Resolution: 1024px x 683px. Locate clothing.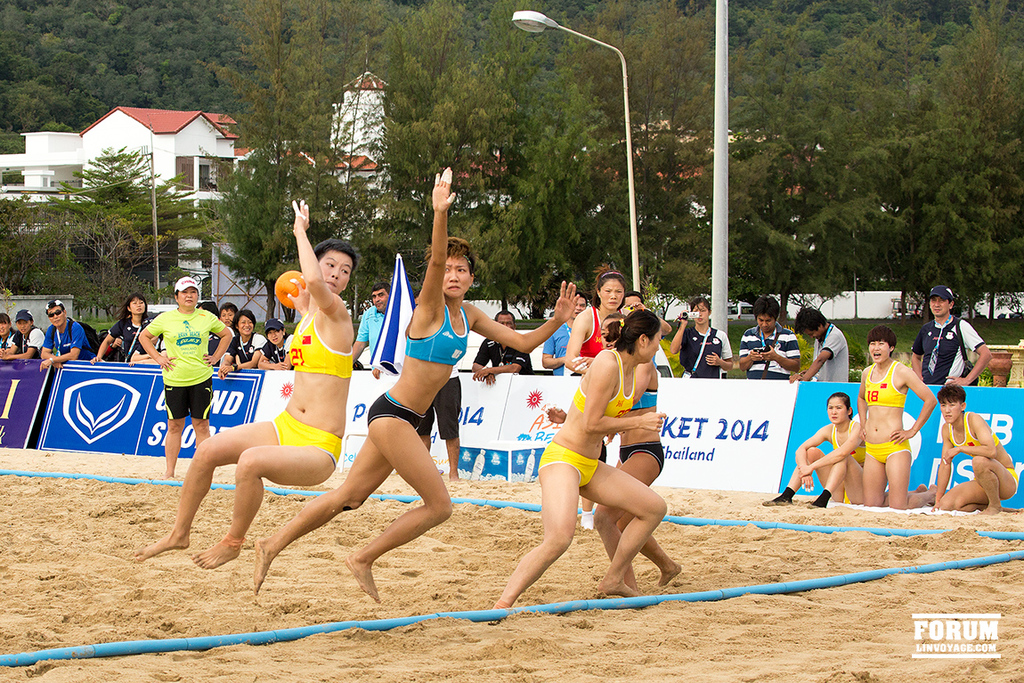
<region>270, 404, 335, 461</region>.
